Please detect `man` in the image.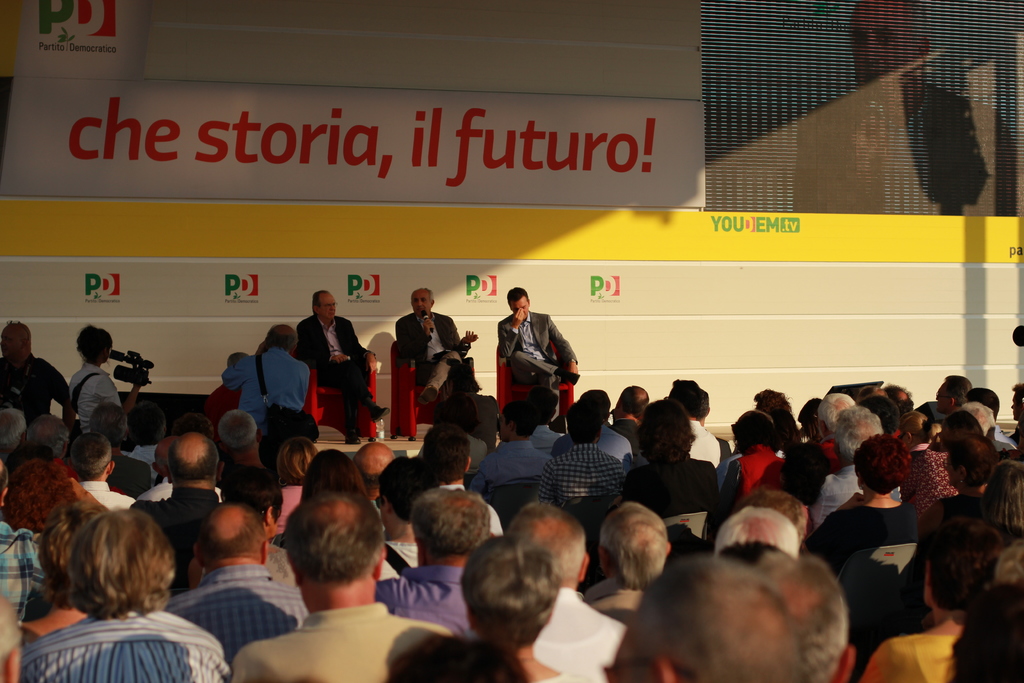
box(0, 322, 76, 428).
